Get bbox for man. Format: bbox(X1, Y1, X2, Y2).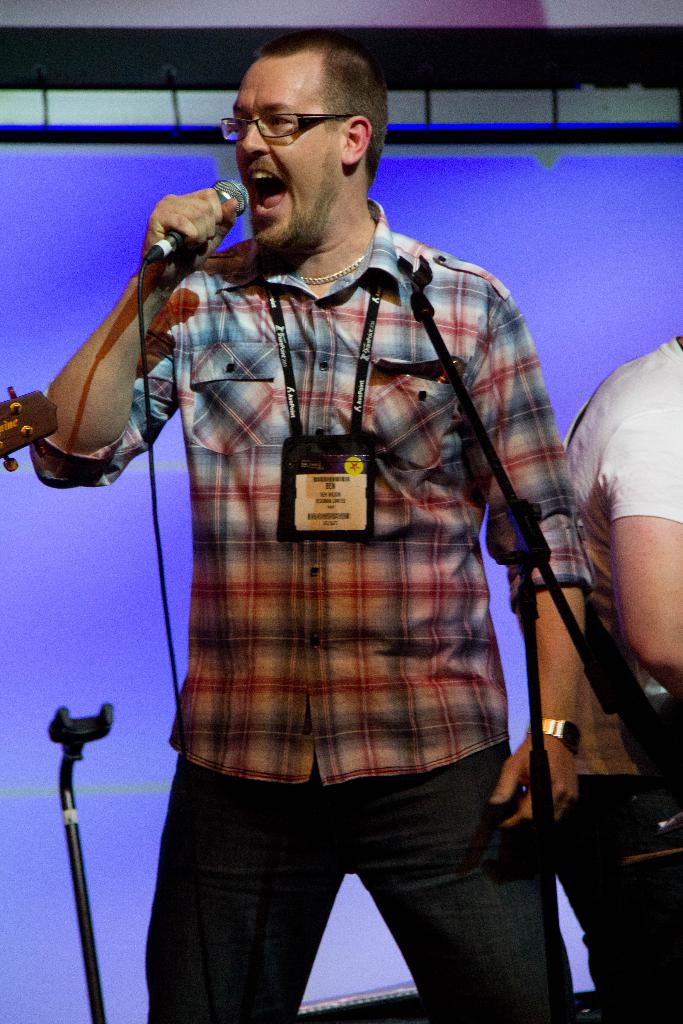
bbox(29, 32, 582, 1023).
